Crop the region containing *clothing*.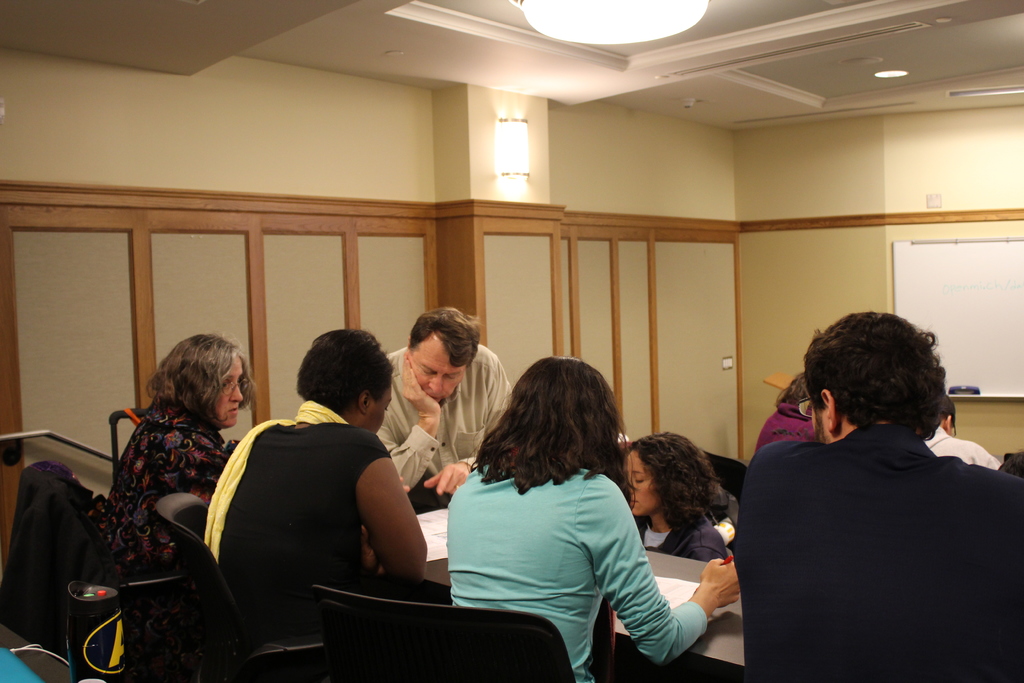
Crop region: <region>918, 424, 997, 468</region>.
